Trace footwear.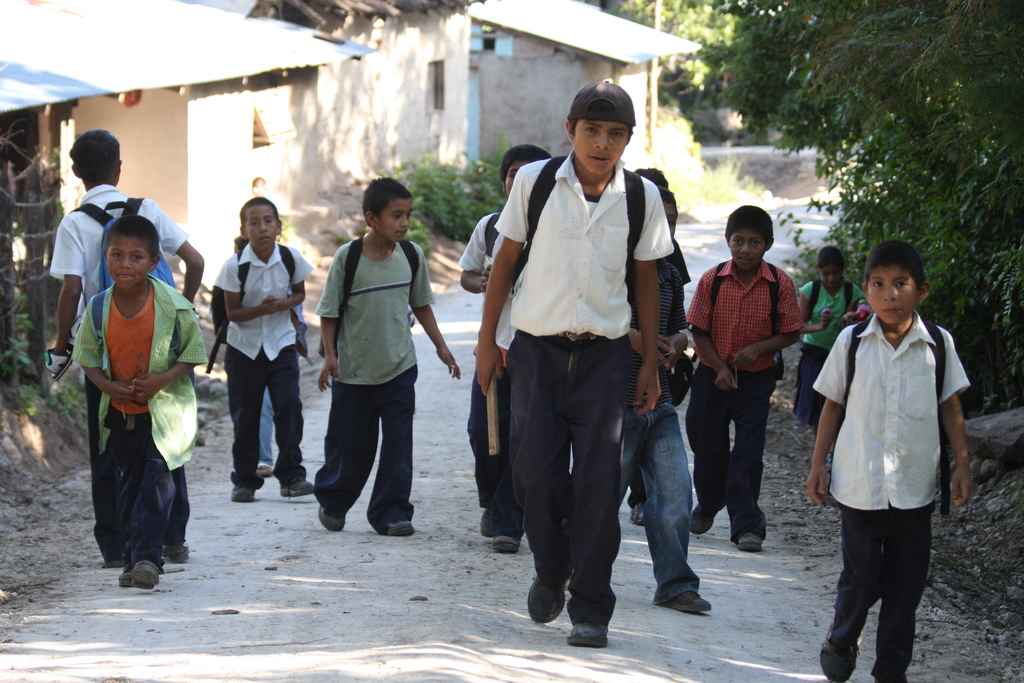
Traced to bbox=[271, 470, 319, 497].
